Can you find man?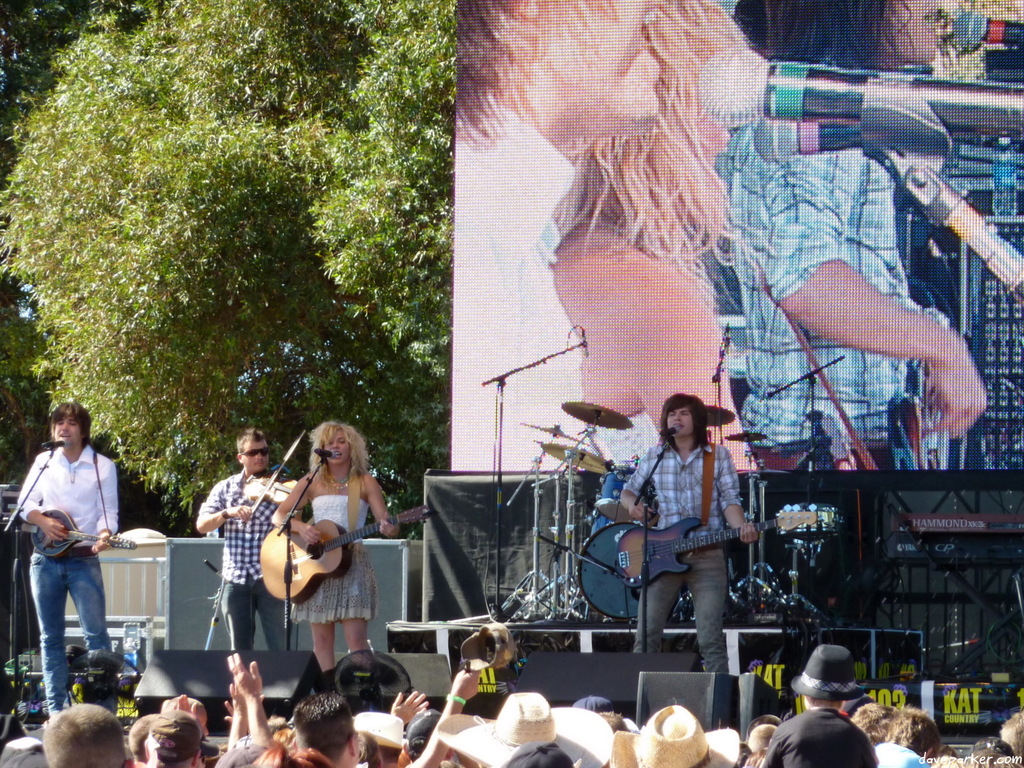
Yes, bounding box: 190,426,298,653.
